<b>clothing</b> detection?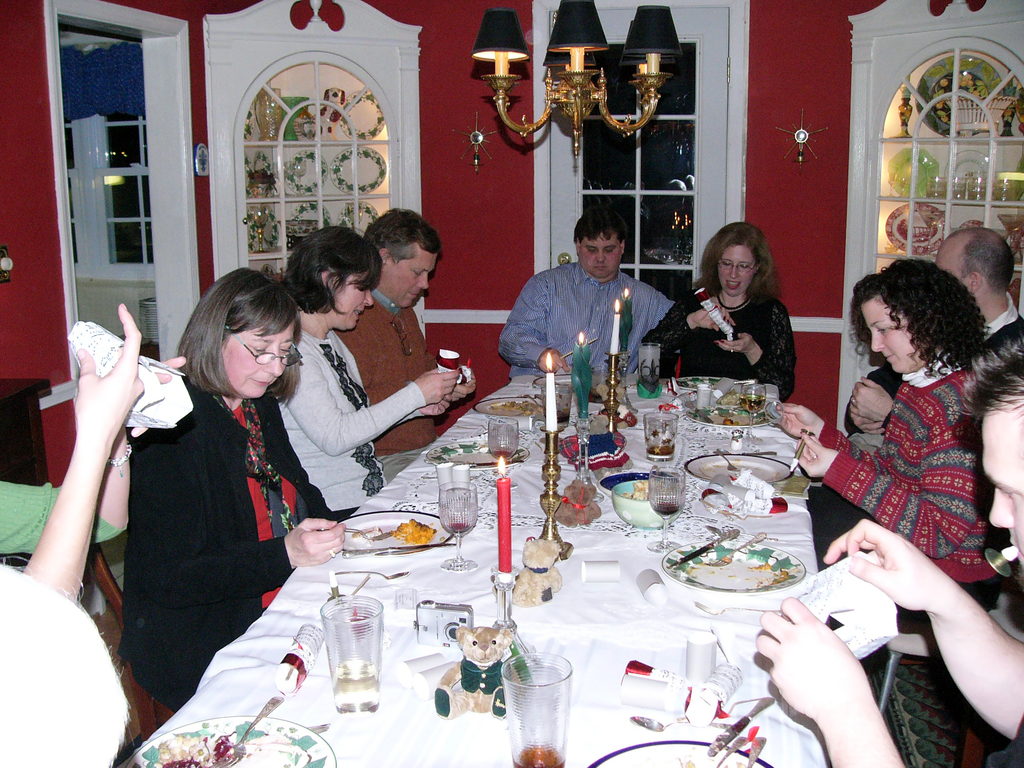
(643, 280, 794, 408)
